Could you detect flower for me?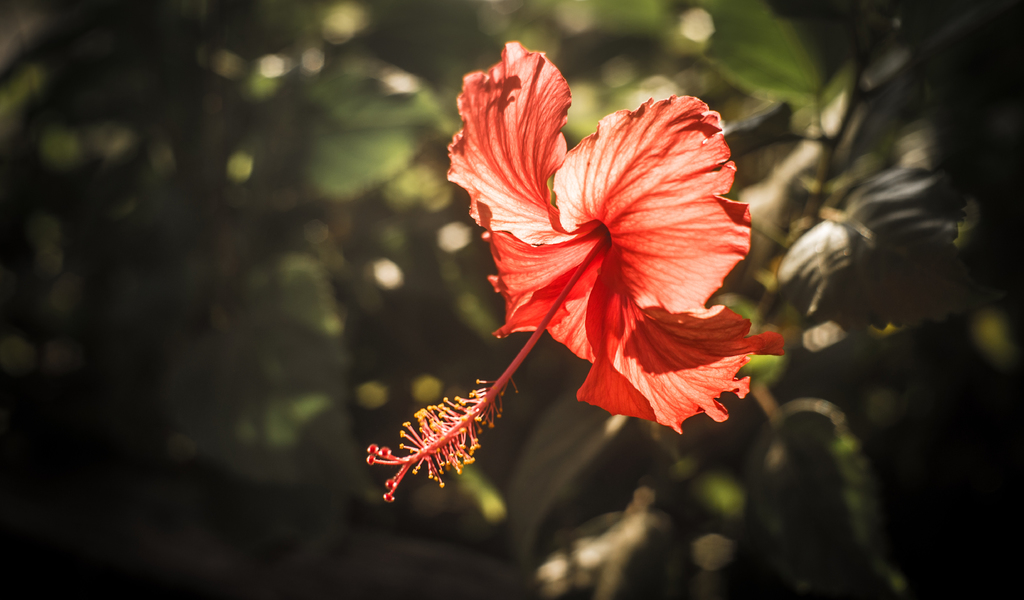
Detection result: x1=379 y1=43 x2=790 y2=501.
